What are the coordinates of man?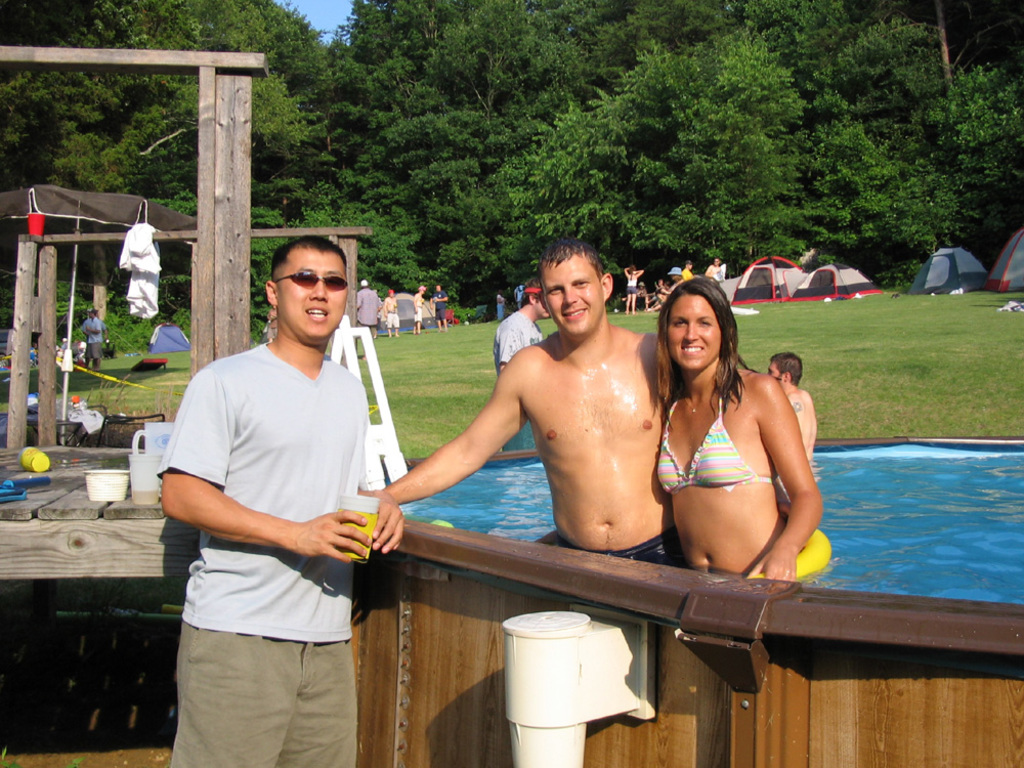
(514,279,524,313).
